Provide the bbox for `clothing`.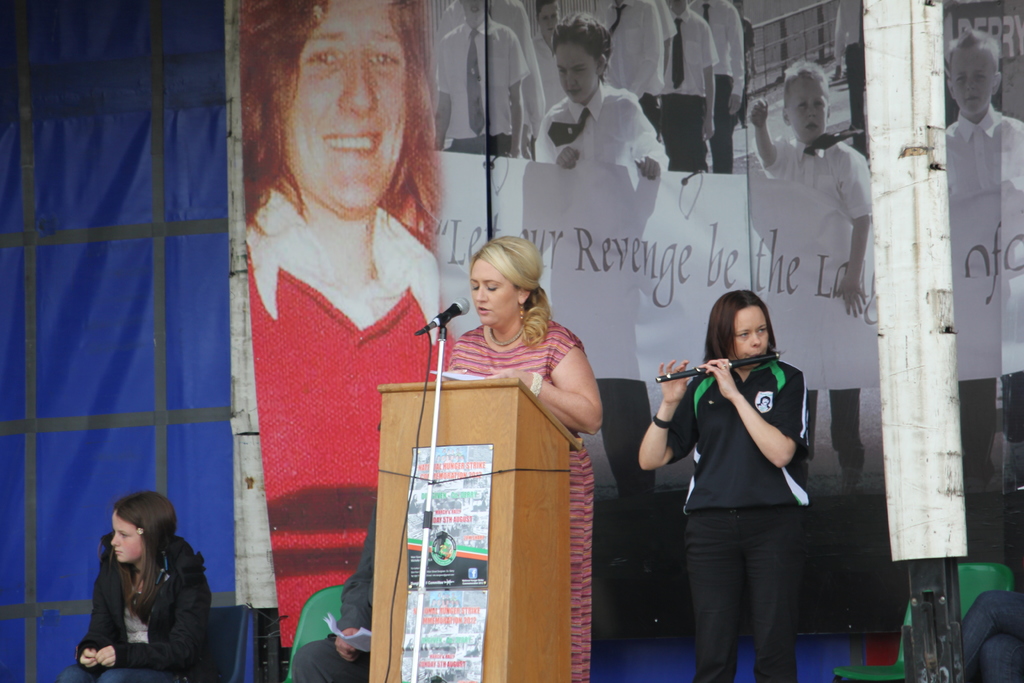
detection(225, 145, 442, 586).
